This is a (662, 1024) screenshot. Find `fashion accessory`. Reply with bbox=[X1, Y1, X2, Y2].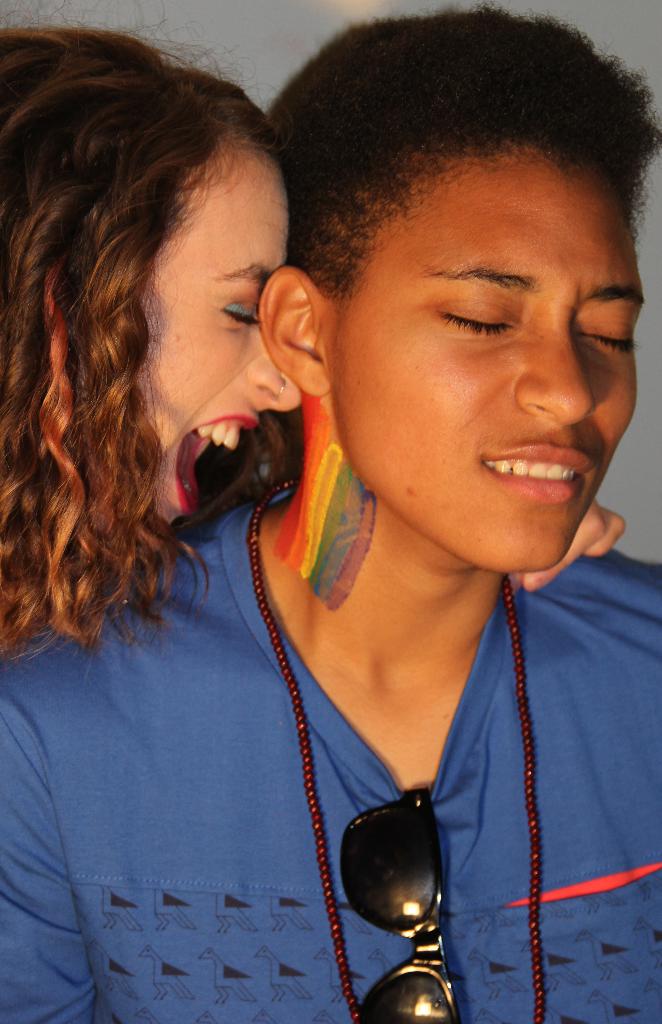
bbox=[336, 781, 462, 1023].
